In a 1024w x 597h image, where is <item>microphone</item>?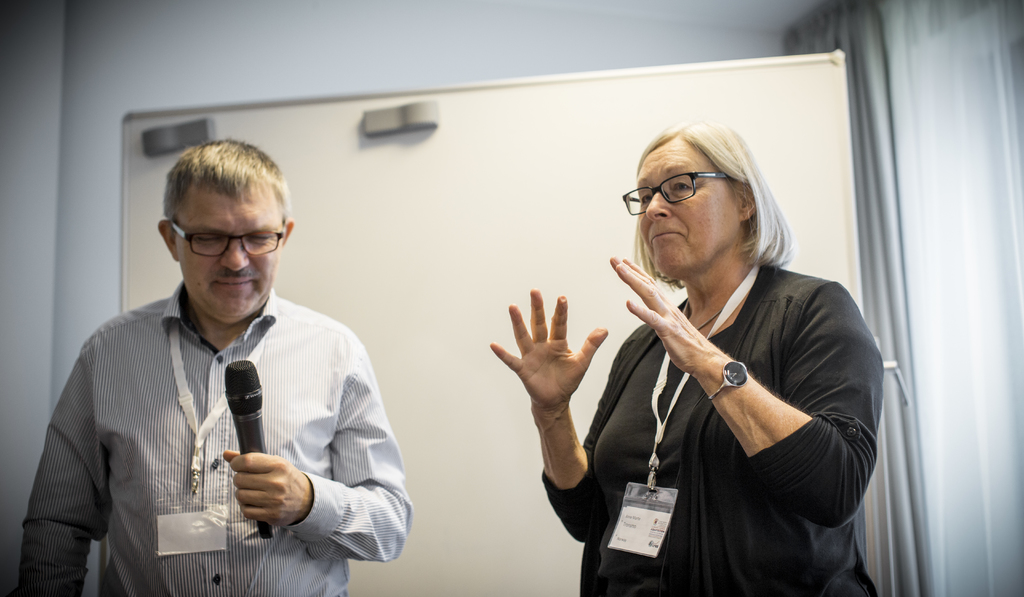
<region>225, 352, 282, 555</region>.
